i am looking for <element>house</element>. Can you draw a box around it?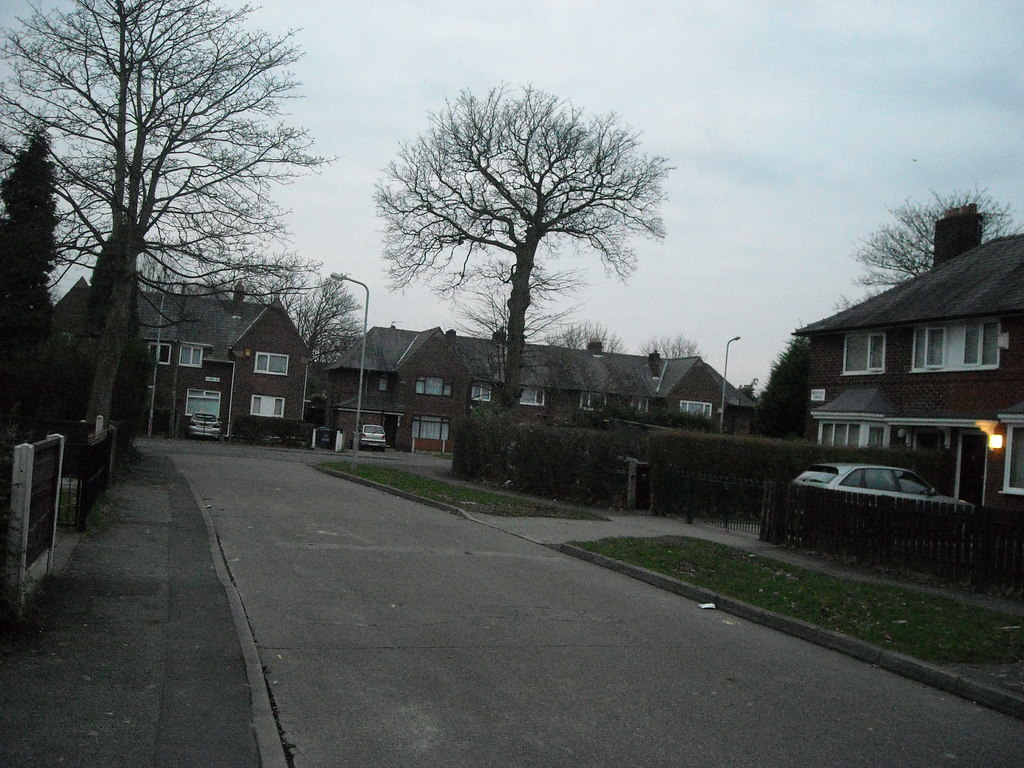
Sure, the bounding box is [x1=792, y1=204, x2=1023, y2=518].
